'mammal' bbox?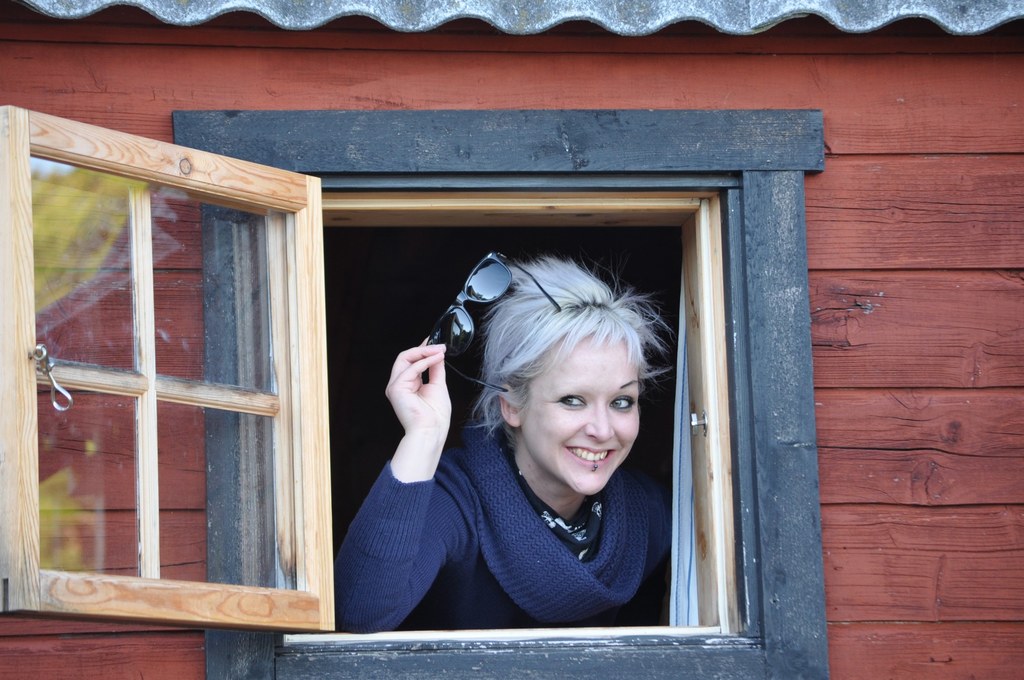
[353, 198, 715, 645]
